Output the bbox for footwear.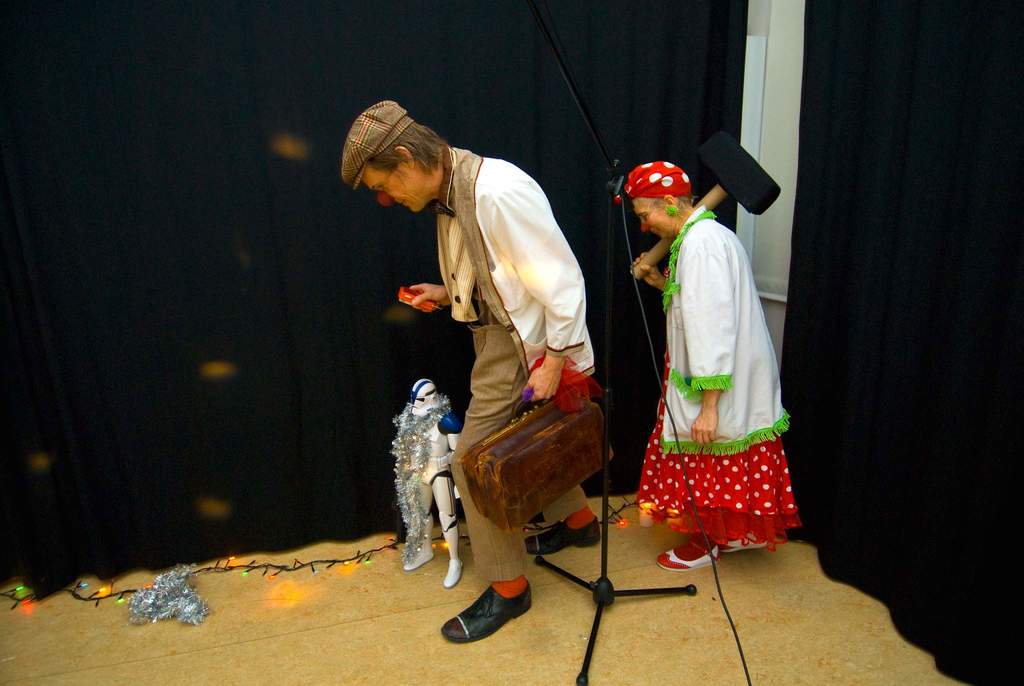
select_region(657, 532, 723, 572).
